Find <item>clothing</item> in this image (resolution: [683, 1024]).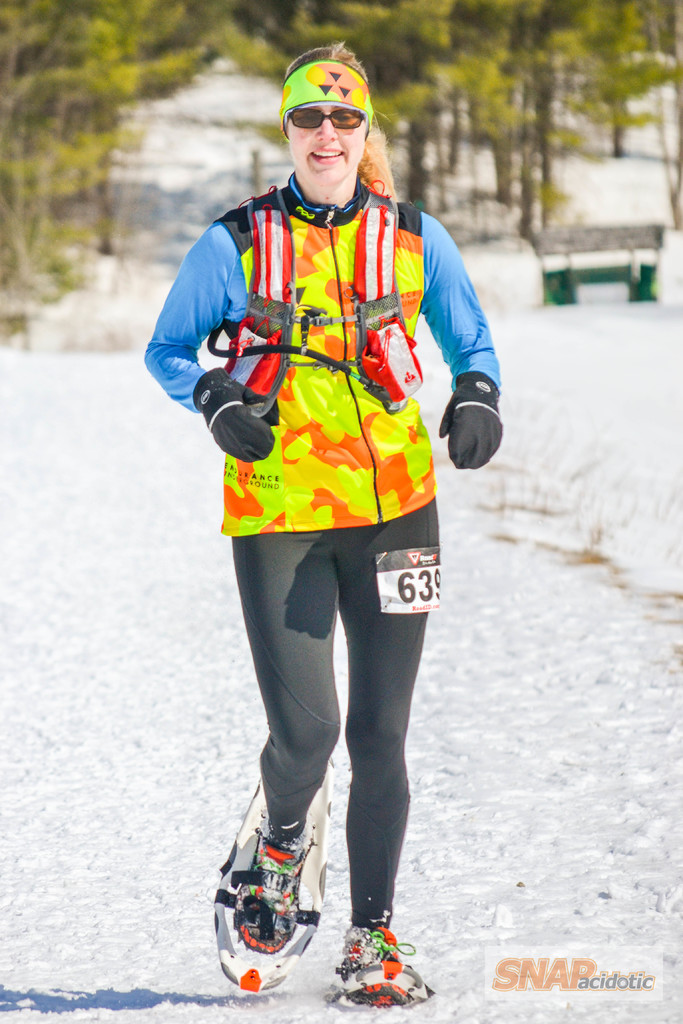
<bbox>156, 74, 481, 936</bbox>.
